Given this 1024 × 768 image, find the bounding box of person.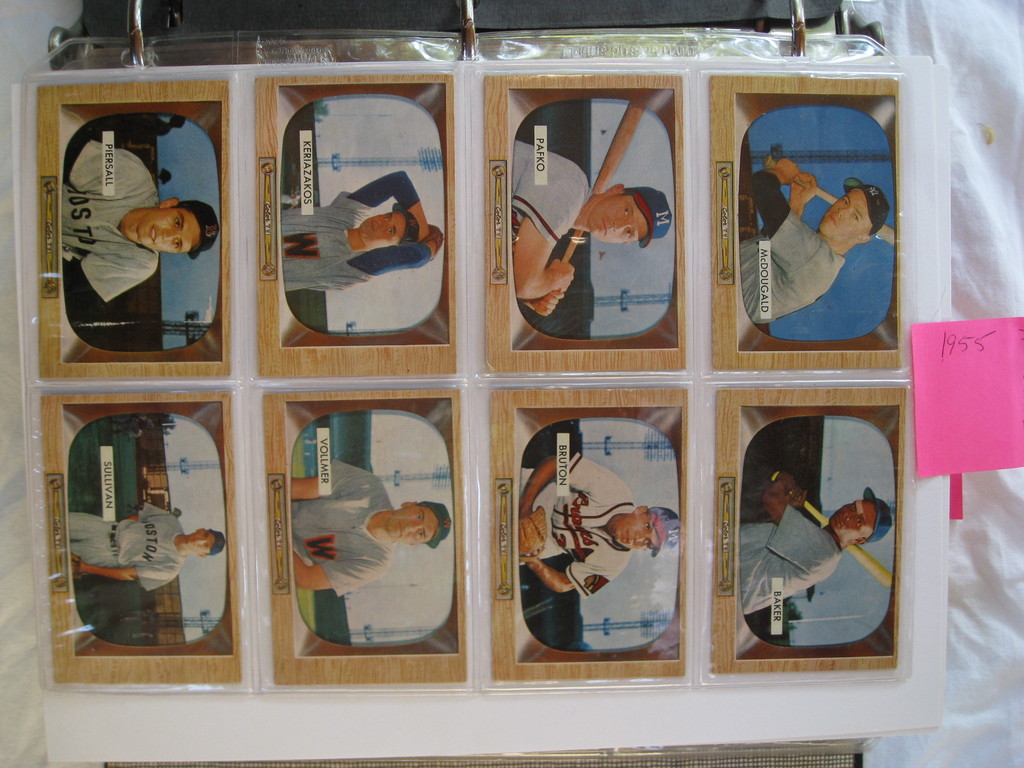
Rect(292, 456, 453, 596).
